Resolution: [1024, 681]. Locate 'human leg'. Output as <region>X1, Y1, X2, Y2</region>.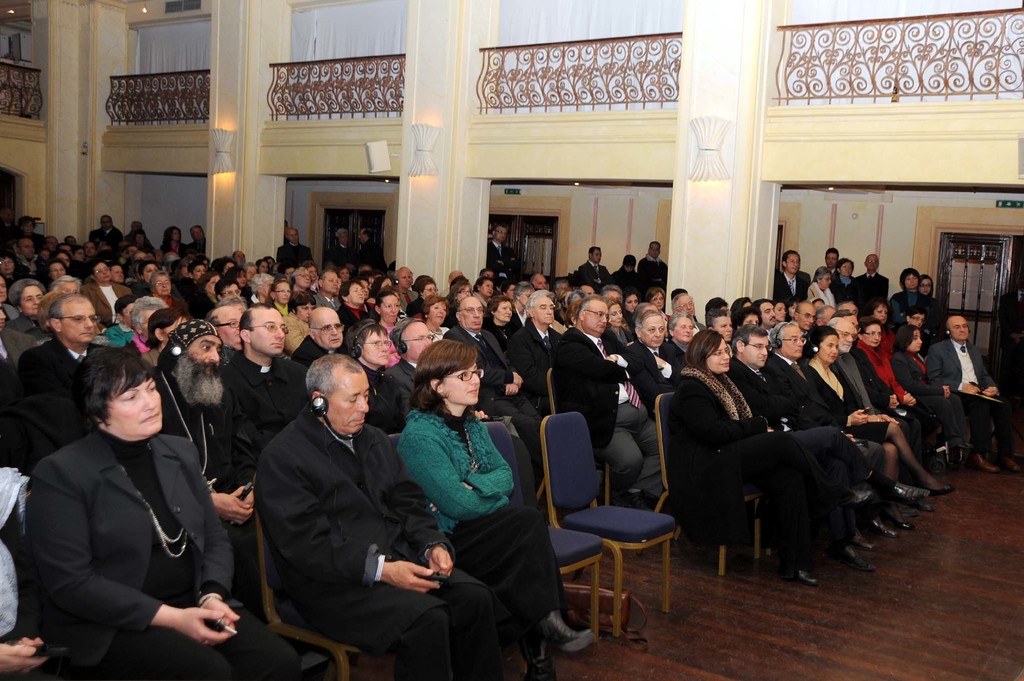
<region>228, 608, 292, 680</region>.
